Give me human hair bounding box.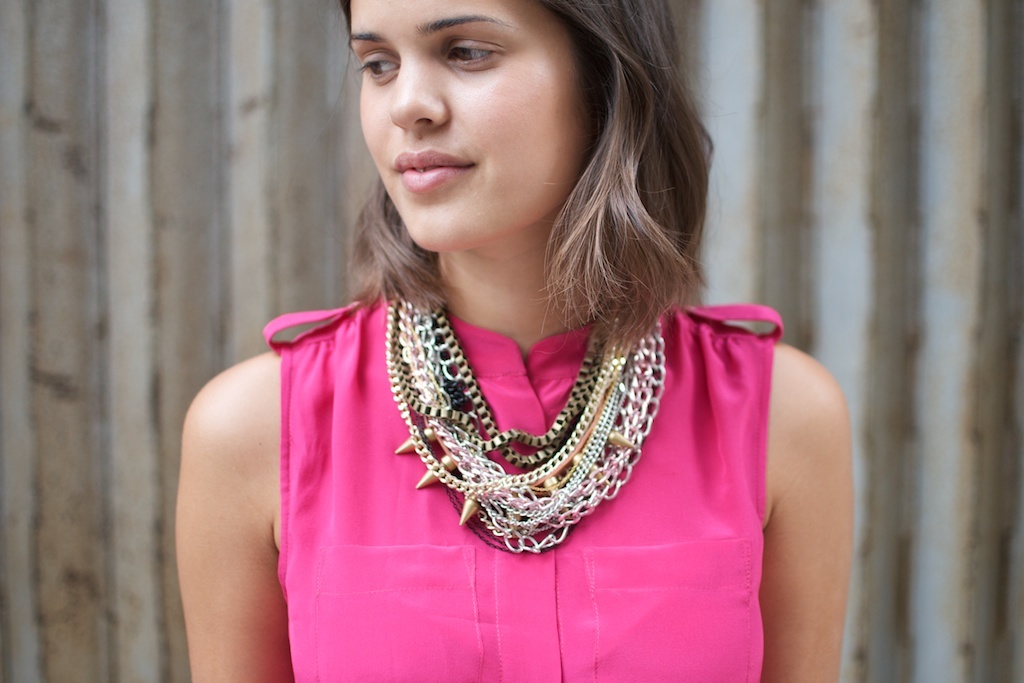
{"x1": 333, "y1": 14, "x2": 722, "y2": 342}.
